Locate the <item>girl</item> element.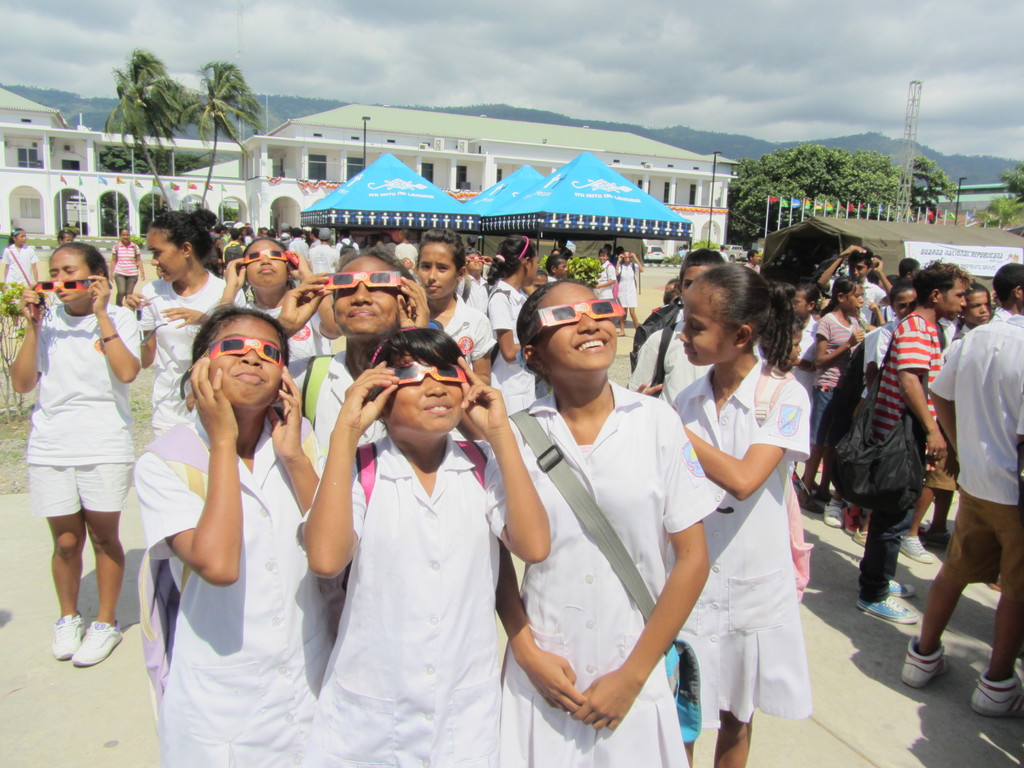
Element bbox: region(4, 243, 137, 676).
